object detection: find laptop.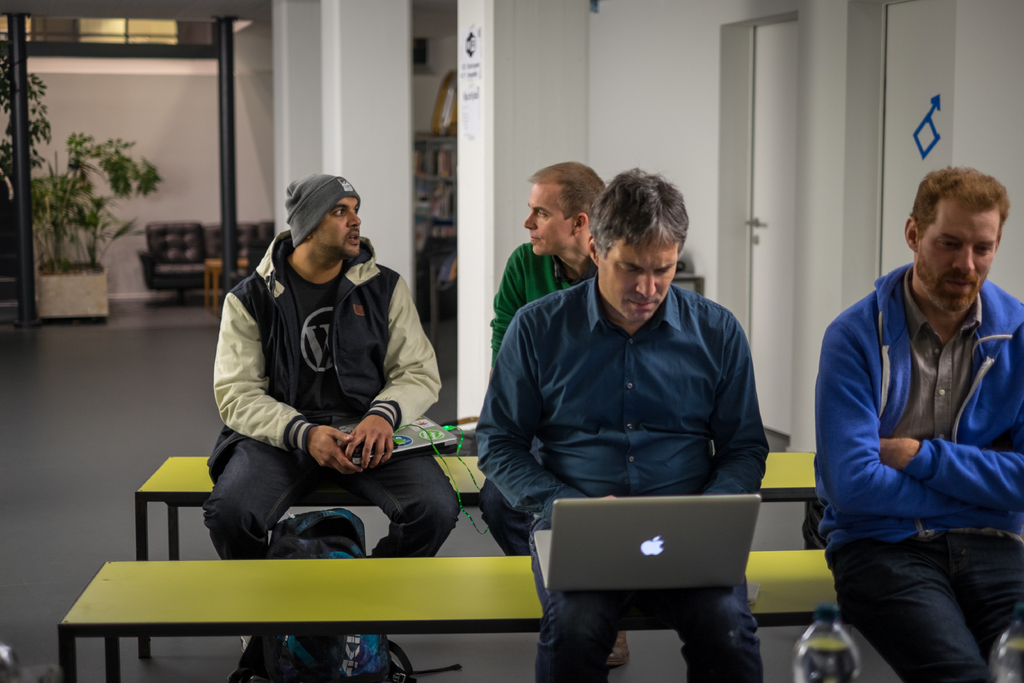
detection(531, 497, 762, 593).
